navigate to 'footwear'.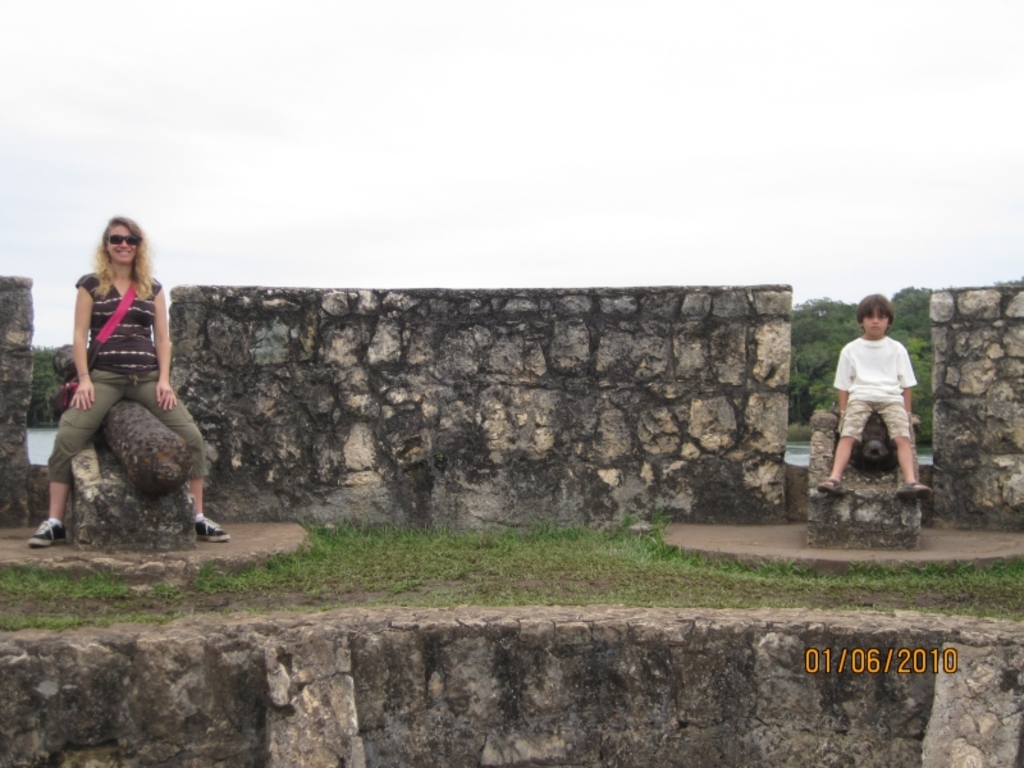
Navigation target: x1=36 y1=516 x2=67 y2=547.
